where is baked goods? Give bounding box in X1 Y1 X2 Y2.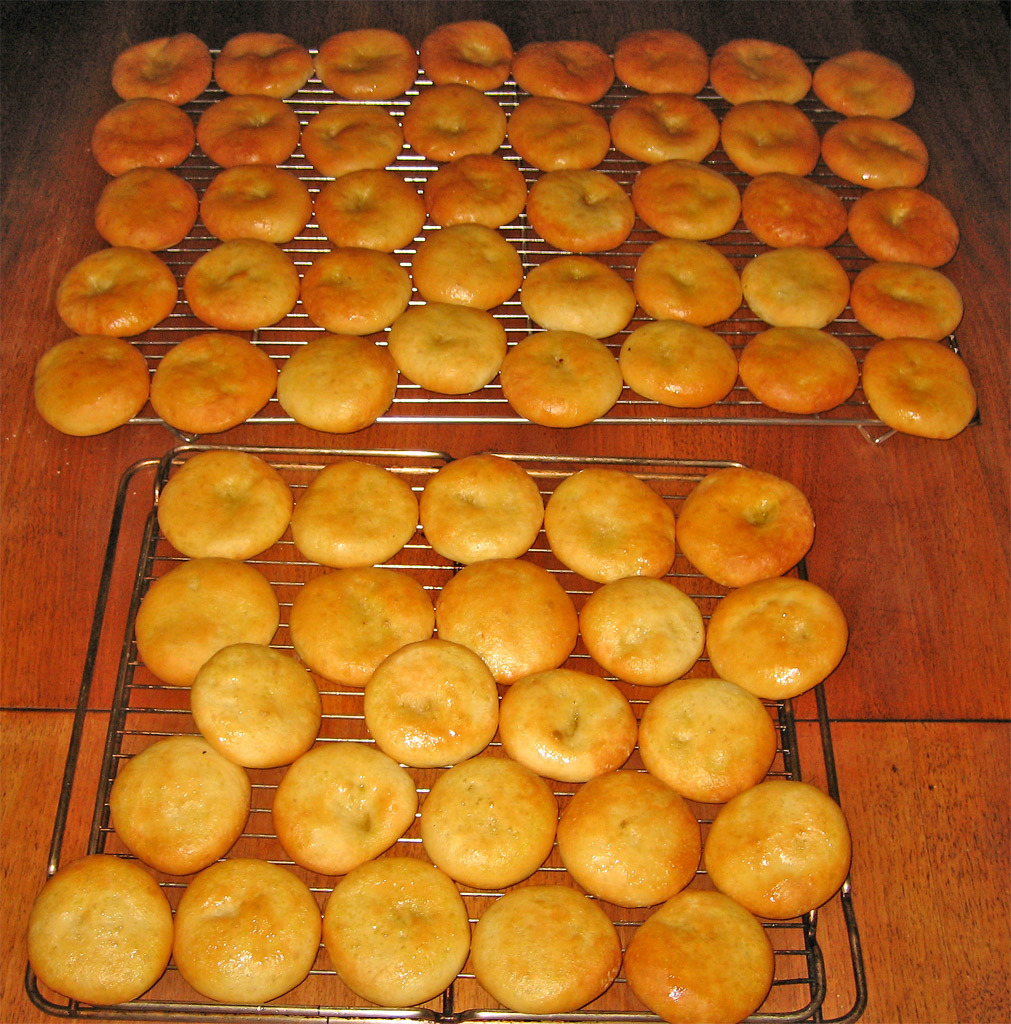
849 183 961 259.
